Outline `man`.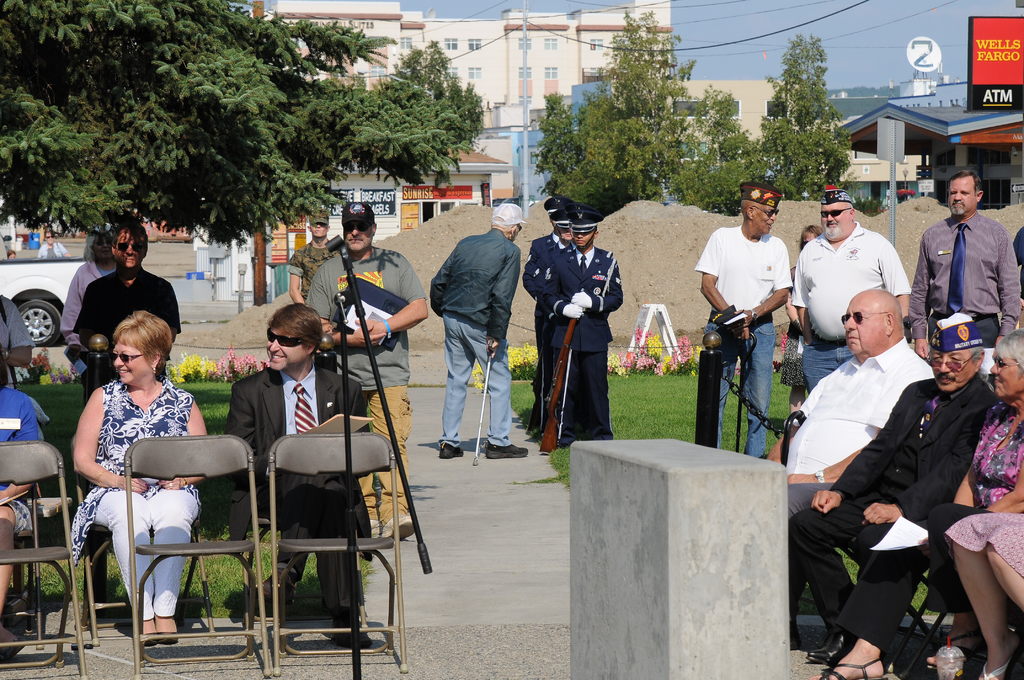
Outline: x1=65, y1=224, x2=184, y2=404.
